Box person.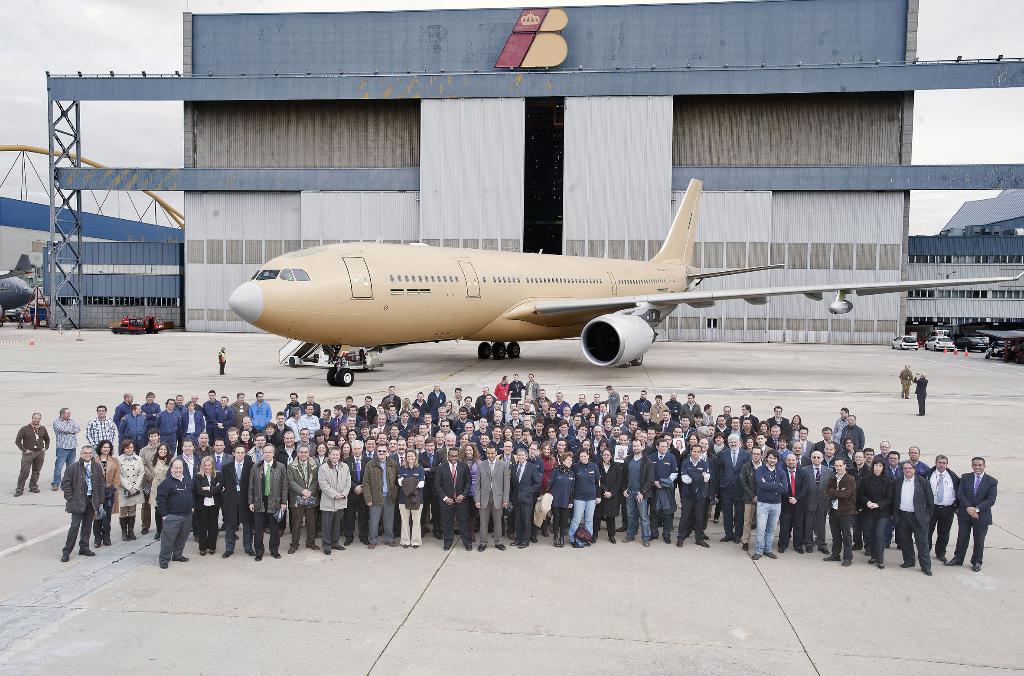
(51,406,81,492).
